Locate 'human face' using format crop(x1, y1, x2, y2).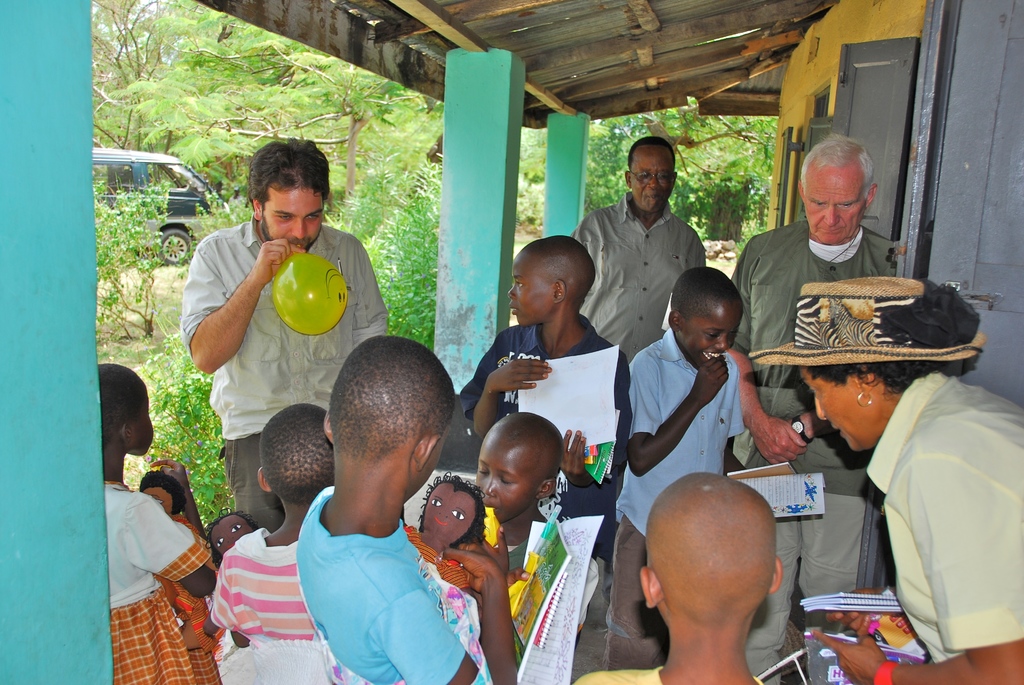
crop(508, 249, 554, 327).
